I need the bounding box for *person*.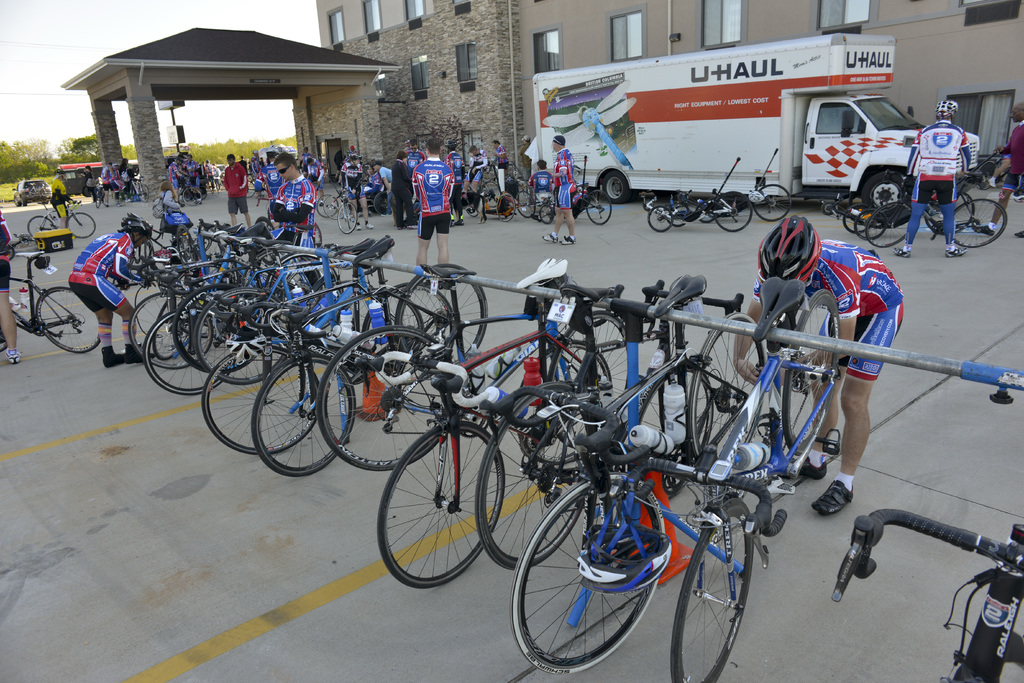
Here it is: select_region(66, 210, 150, 362).
